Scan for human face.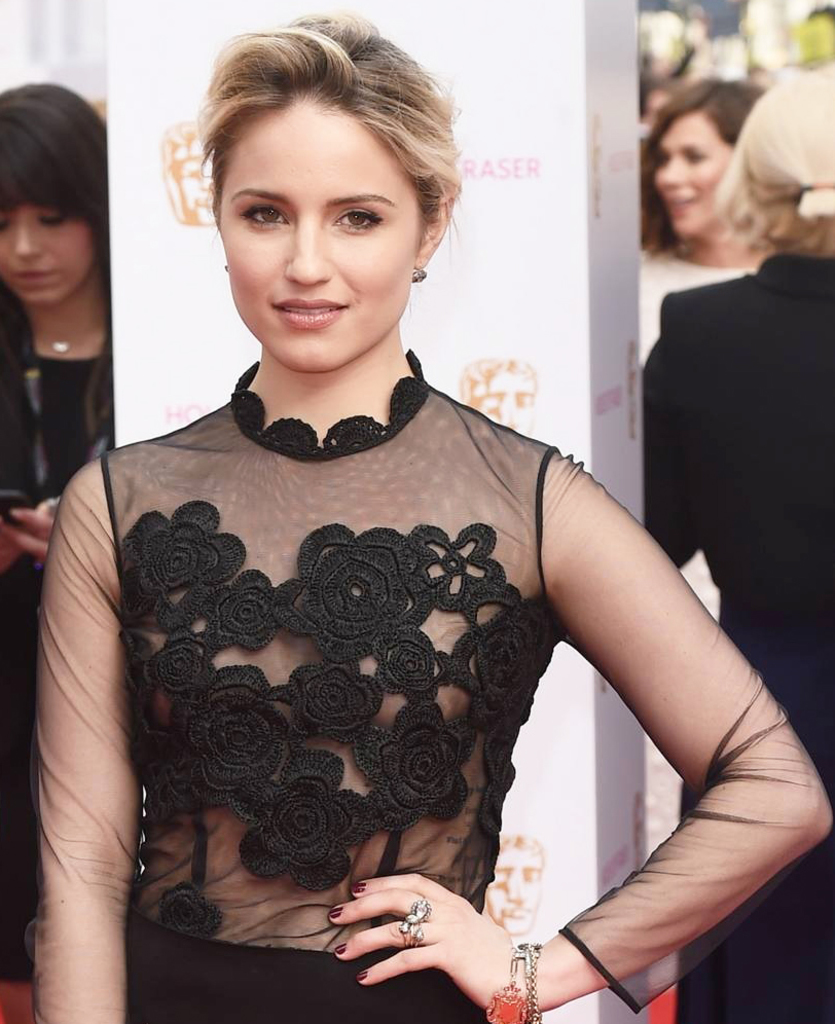
Scan result: box=[214, 93, 413, 369].
